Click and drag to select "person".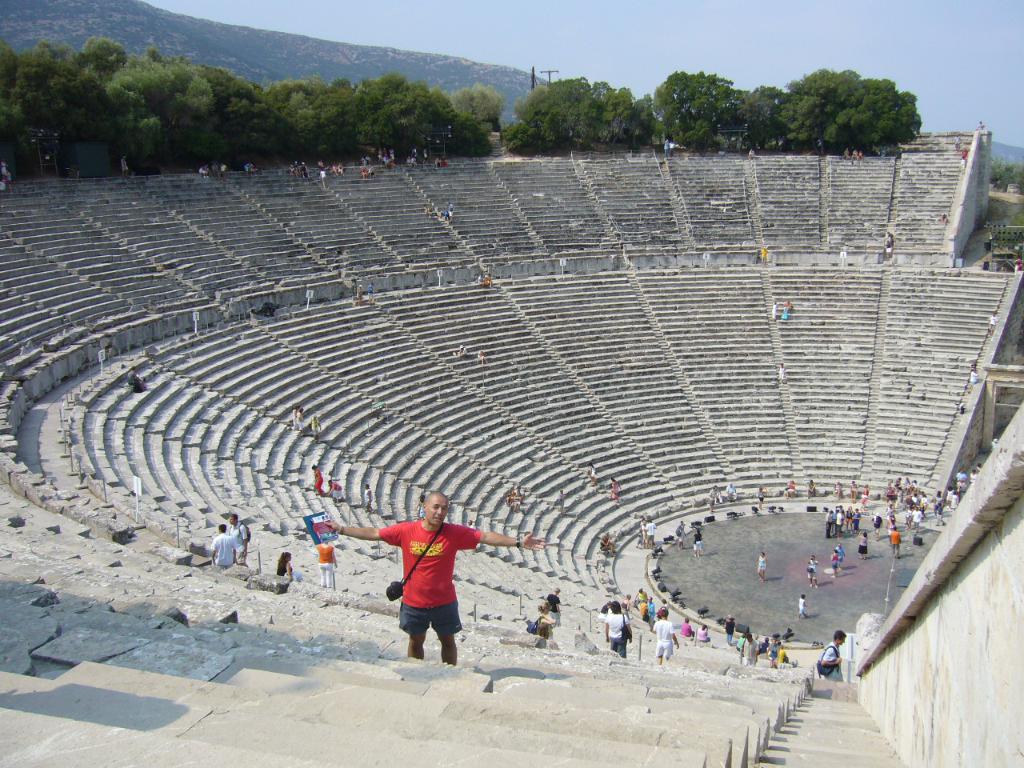
Selection: bbox=(891, 527, 901, 557).
